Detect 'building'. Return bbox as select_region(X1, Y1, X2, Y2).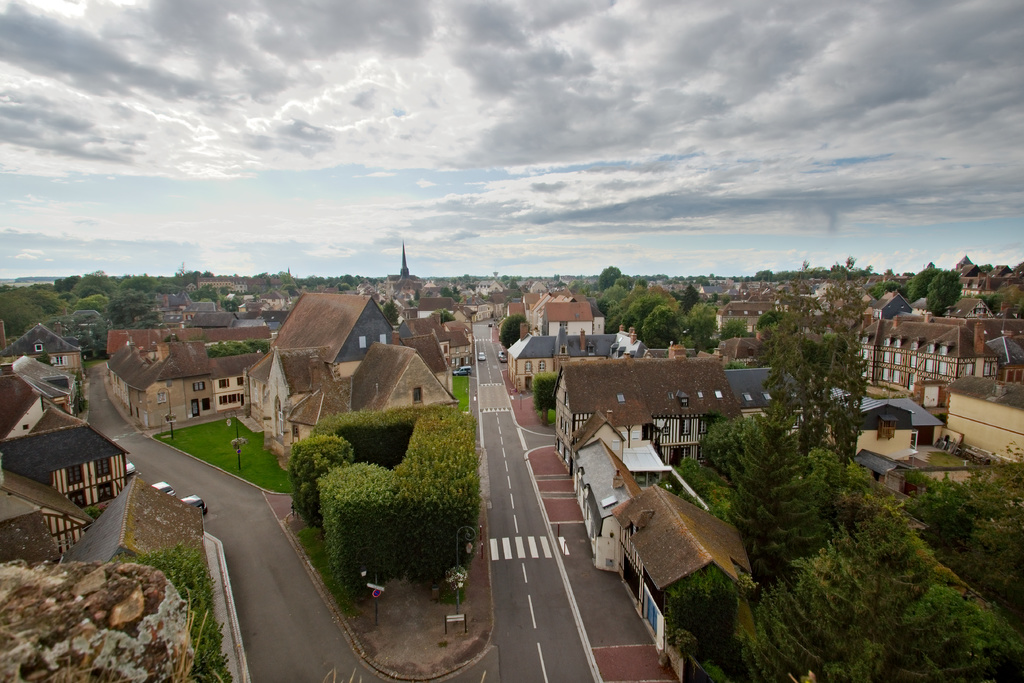
select_region(618, 488, 756, 661).
